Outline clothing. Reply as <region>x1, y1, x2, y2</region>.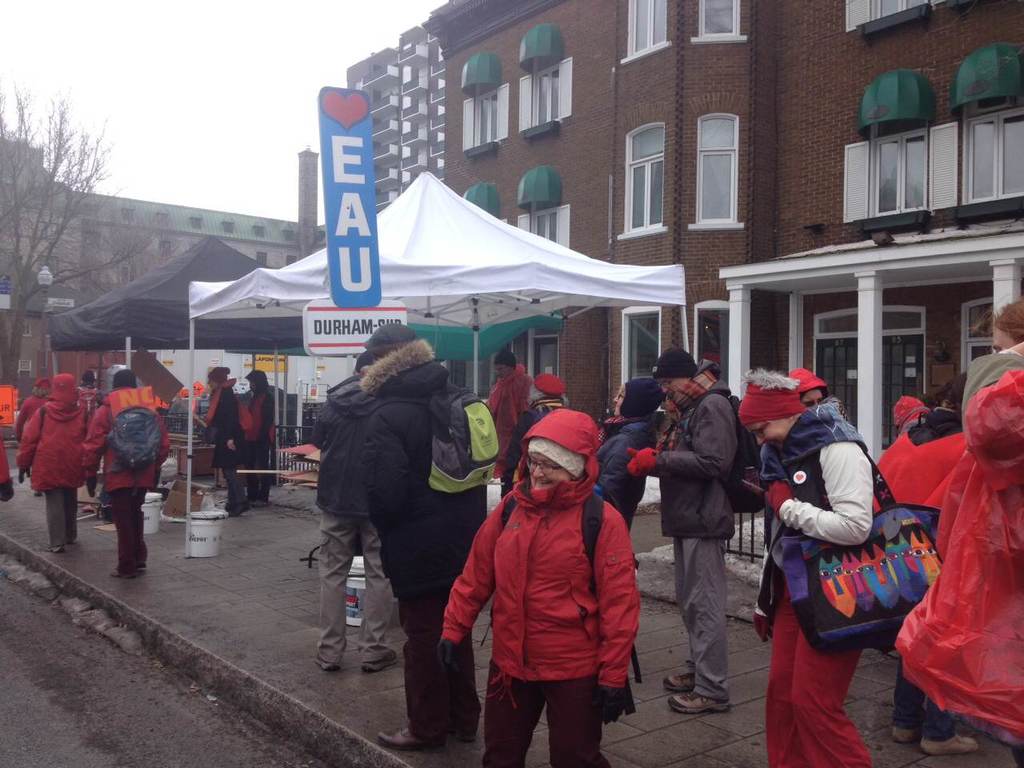
<region>246, 378, 274, 509</region>.
